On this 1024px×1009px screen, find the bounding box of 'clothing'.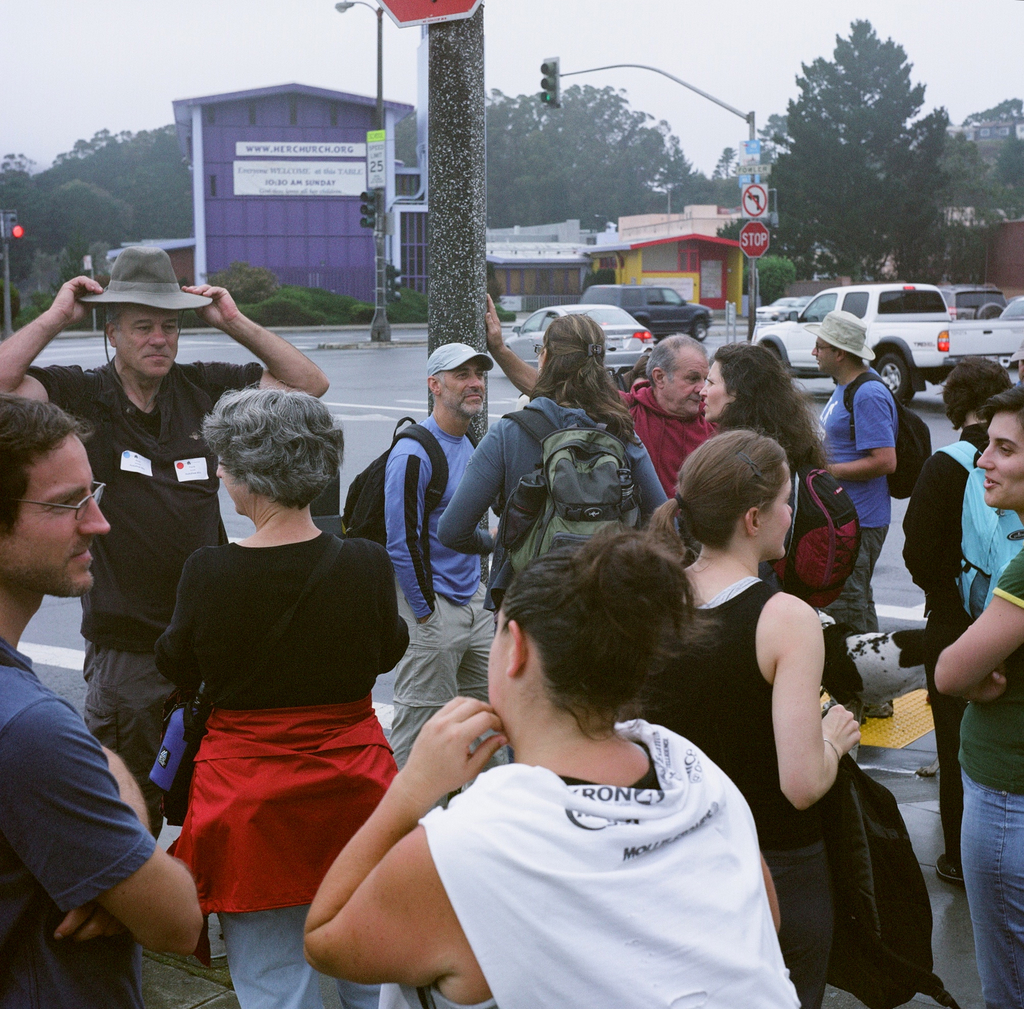
Bounding box: x1=906 y1=423 x2=989 y2=865.
